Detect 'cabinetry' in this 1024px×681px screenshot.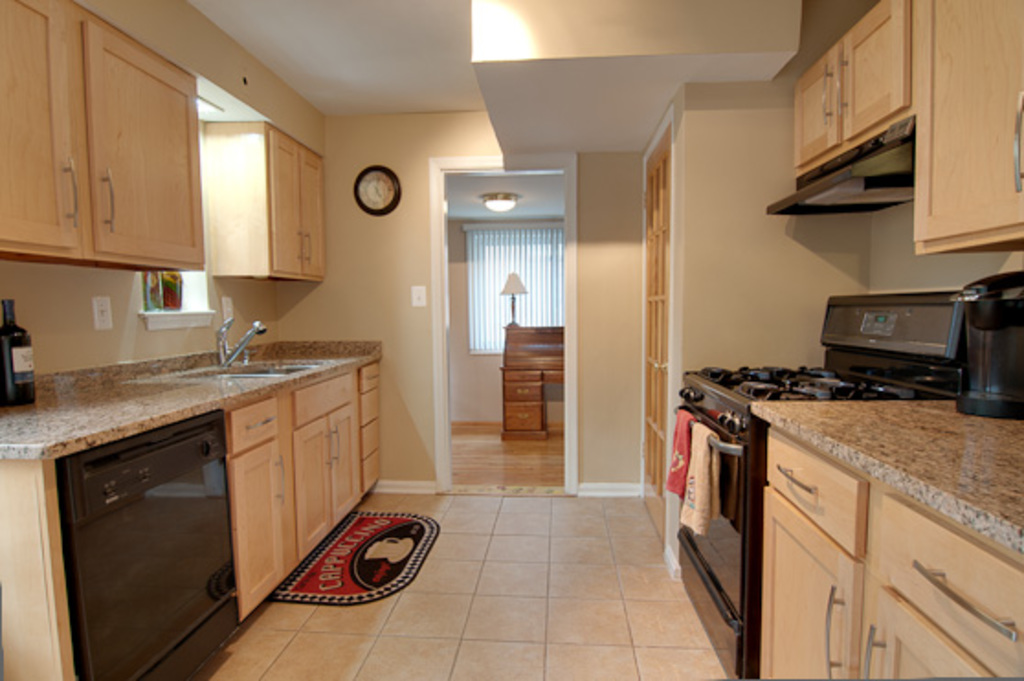
Detection: 912, 0, 1022, 255.
